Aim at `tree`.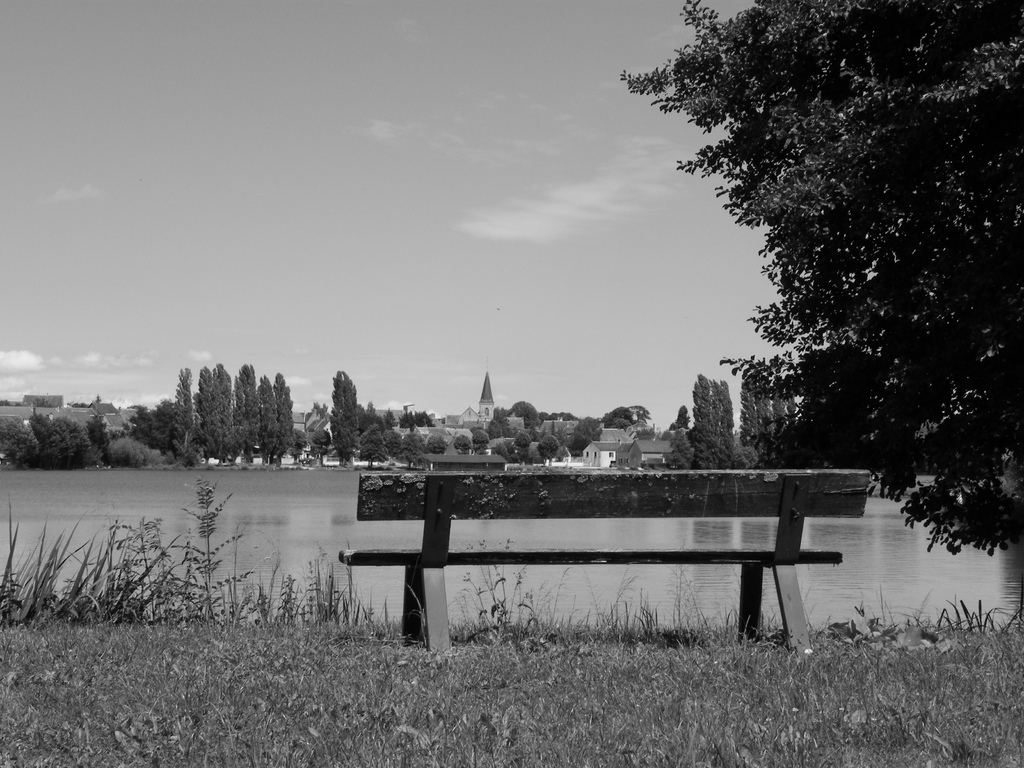
Aimed at 620/0/1023/559.
